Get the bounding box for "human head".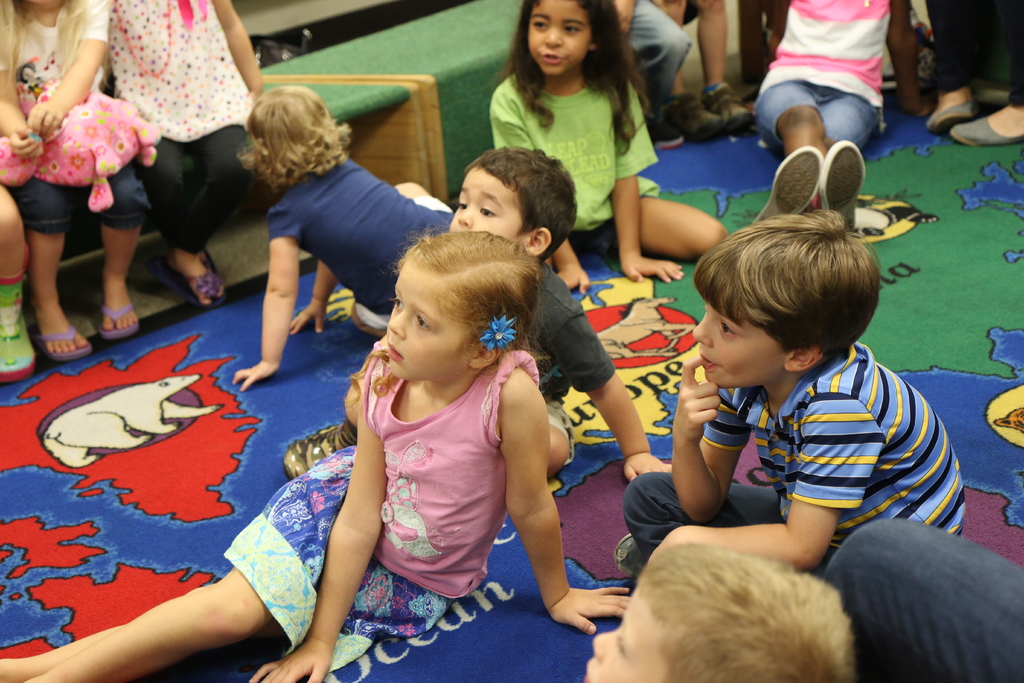
bbox=[506, 0, 614, 76].
